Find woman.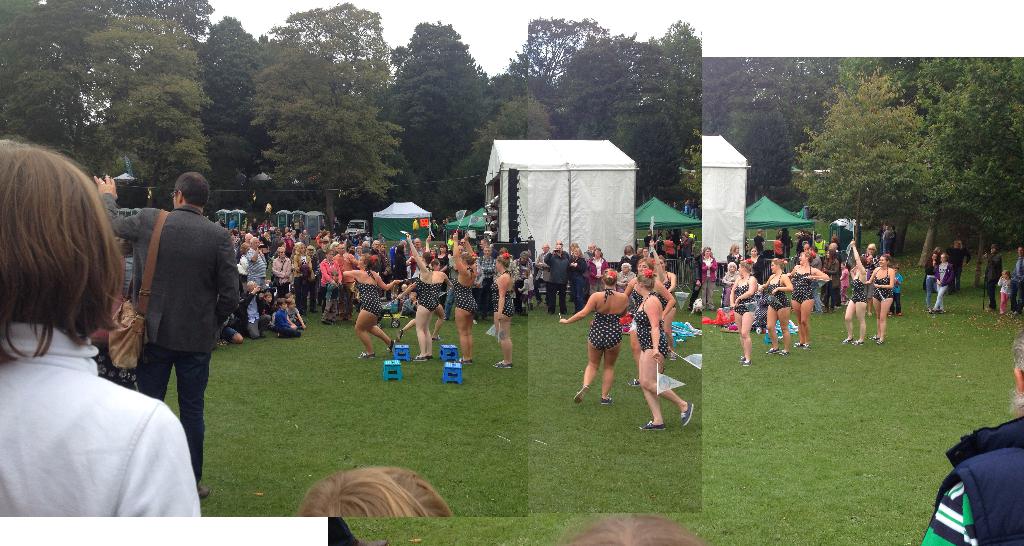
box(345, 253, 403, 360).
